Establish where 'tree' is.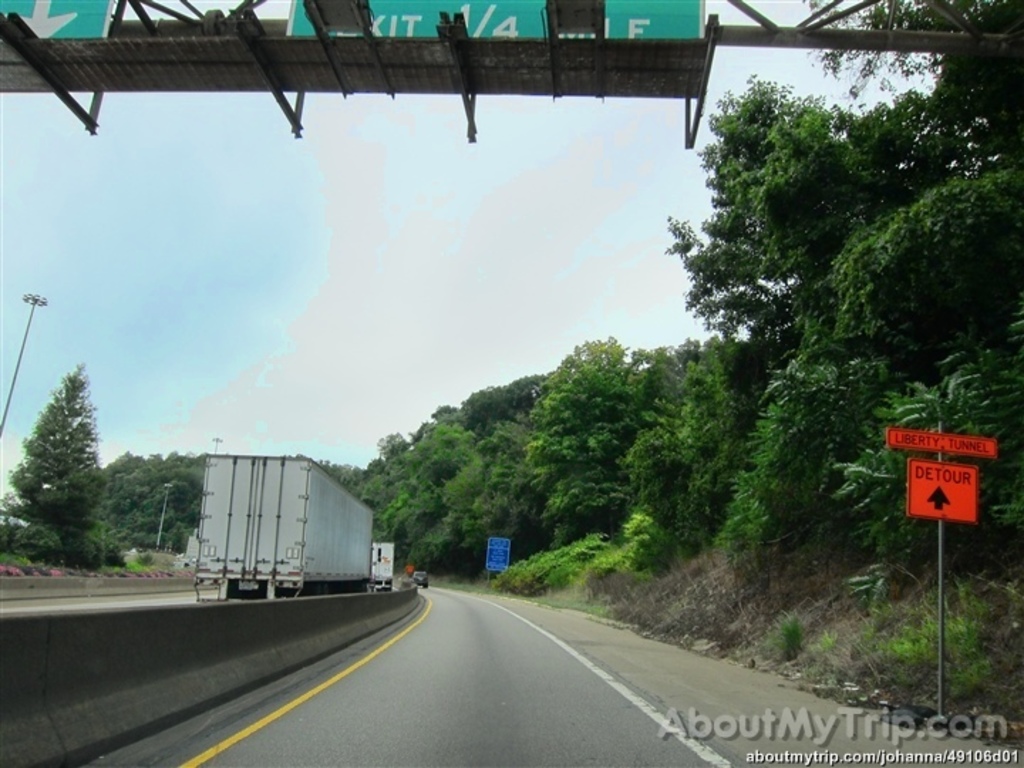
Established at (129, 451, 212, 558).
